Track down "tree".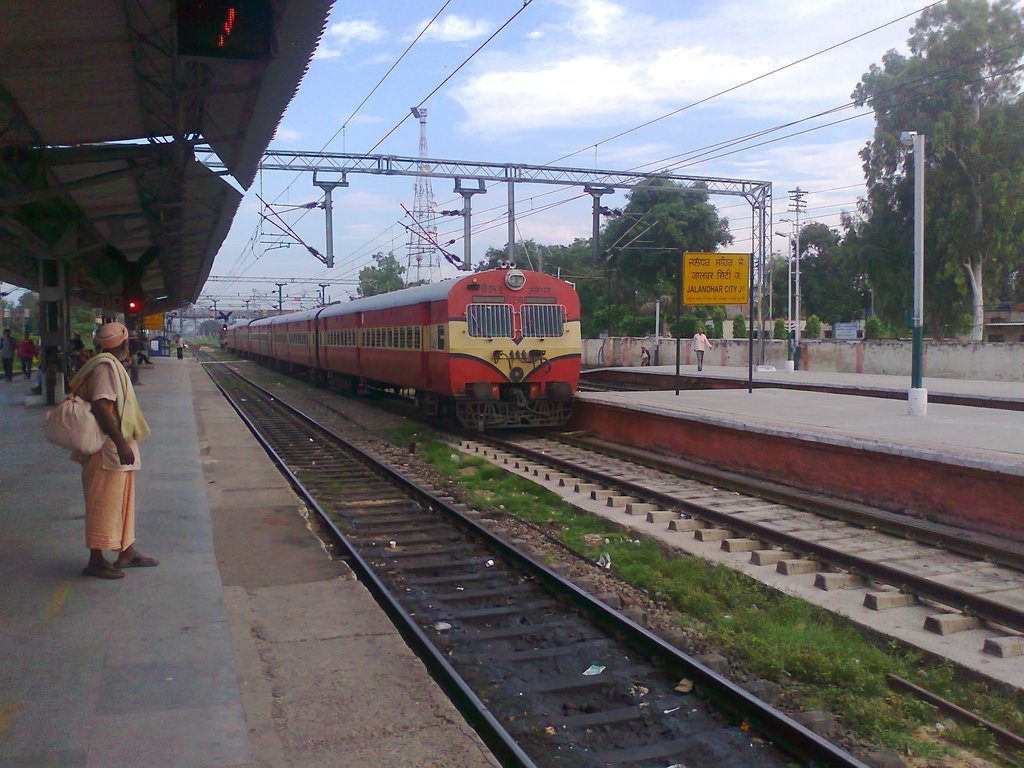
Tracked to BBox(197, 318, 225, 337).
